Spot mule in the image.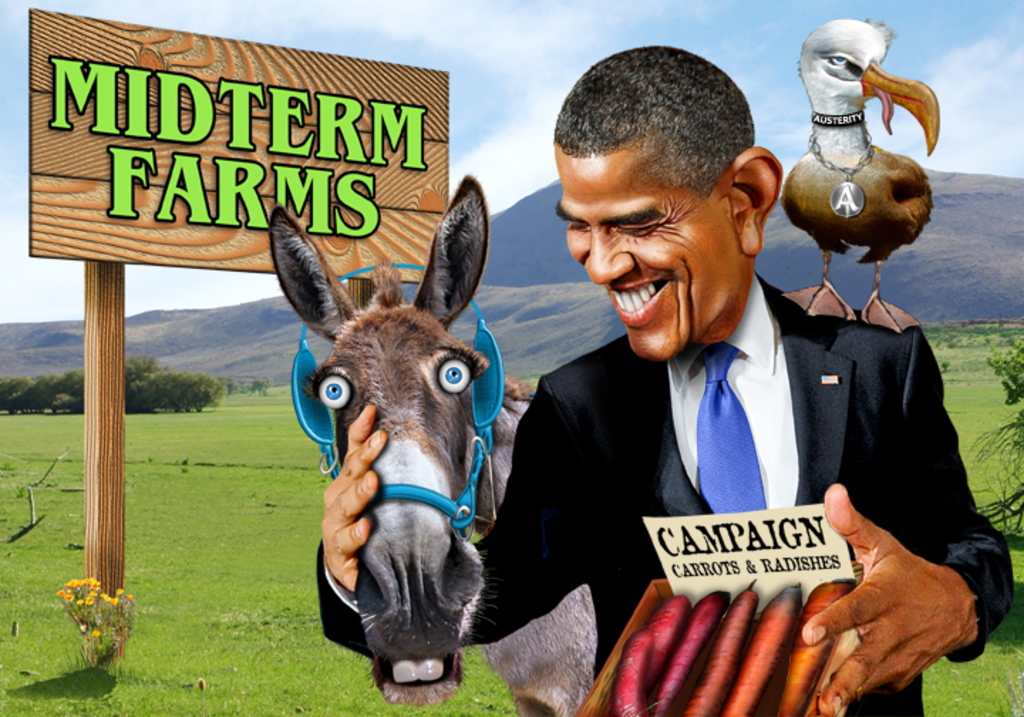
mule found at {"left": 265, "top": 179, "right": 572, "bottom": 716}.
